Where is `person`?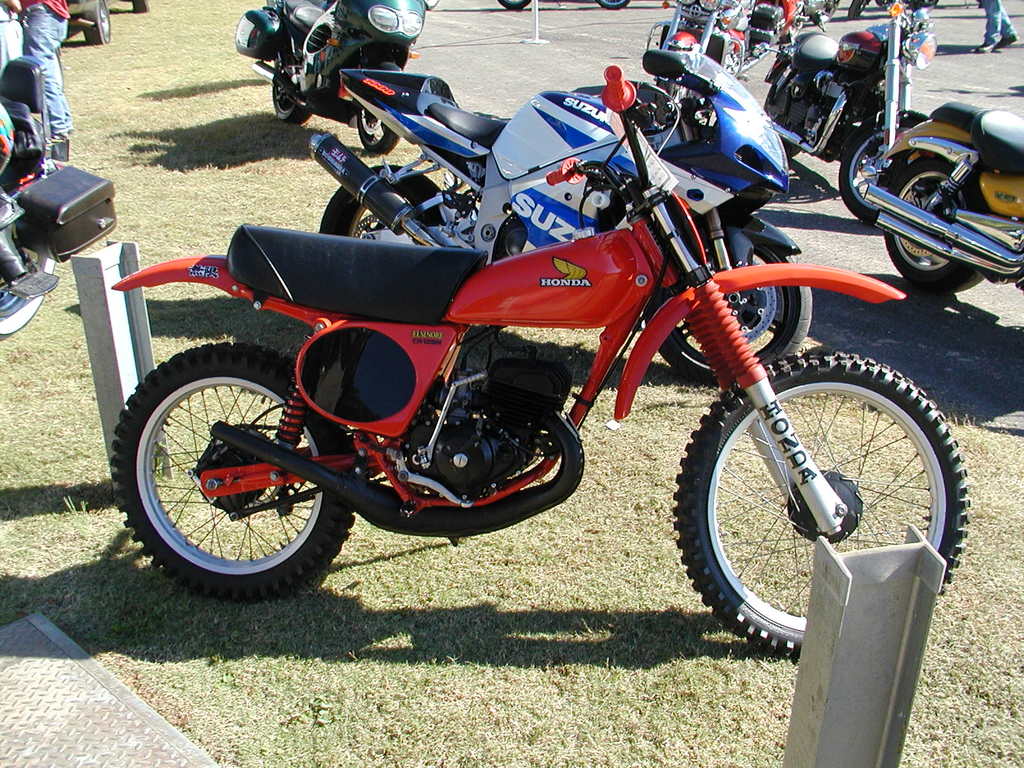
rect(13, 0, 79, 144).
